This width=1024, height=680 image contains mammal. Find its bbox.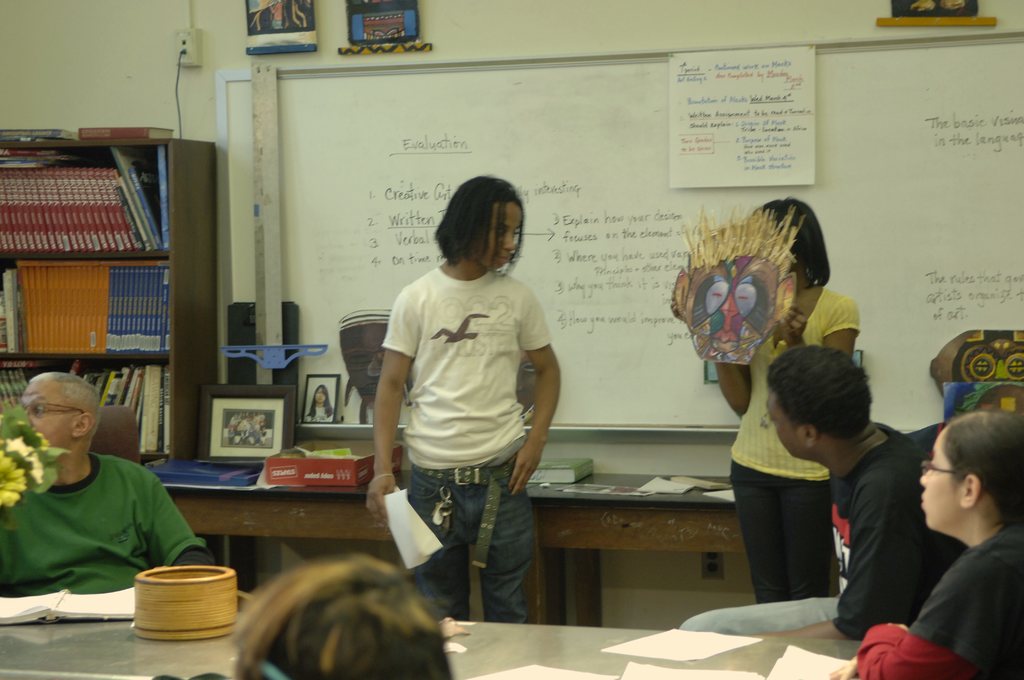
[left=819, top=405, right=1023, bottom=679].
